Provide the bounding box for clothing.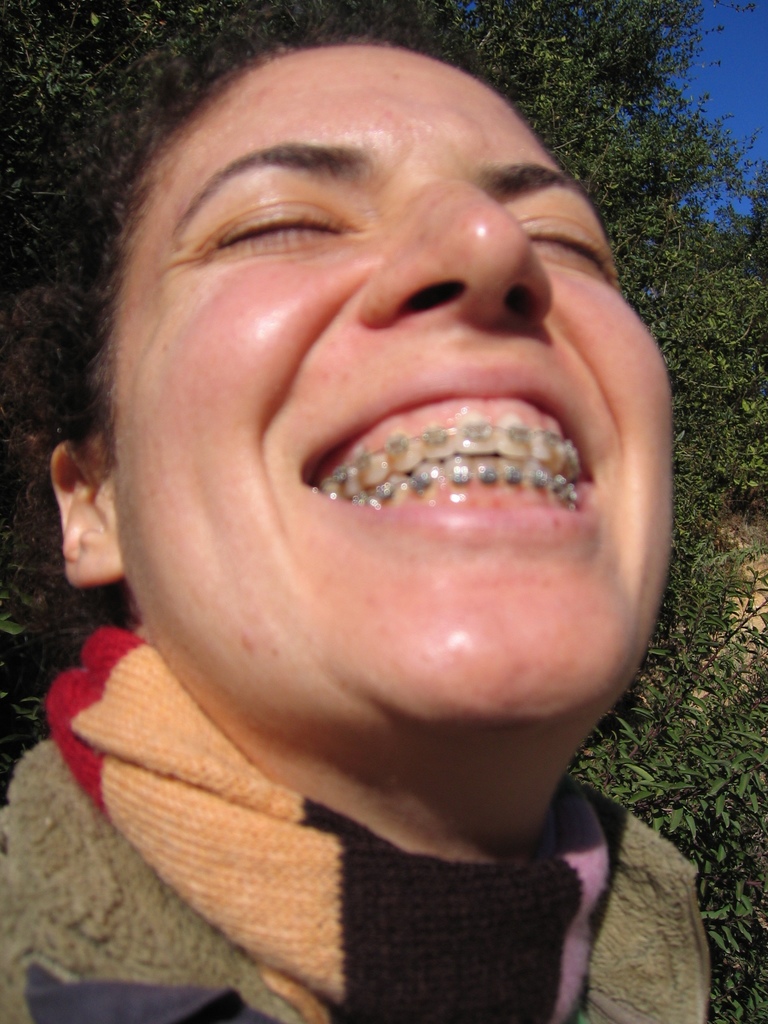
crop(61, 725, 767, 1017).
